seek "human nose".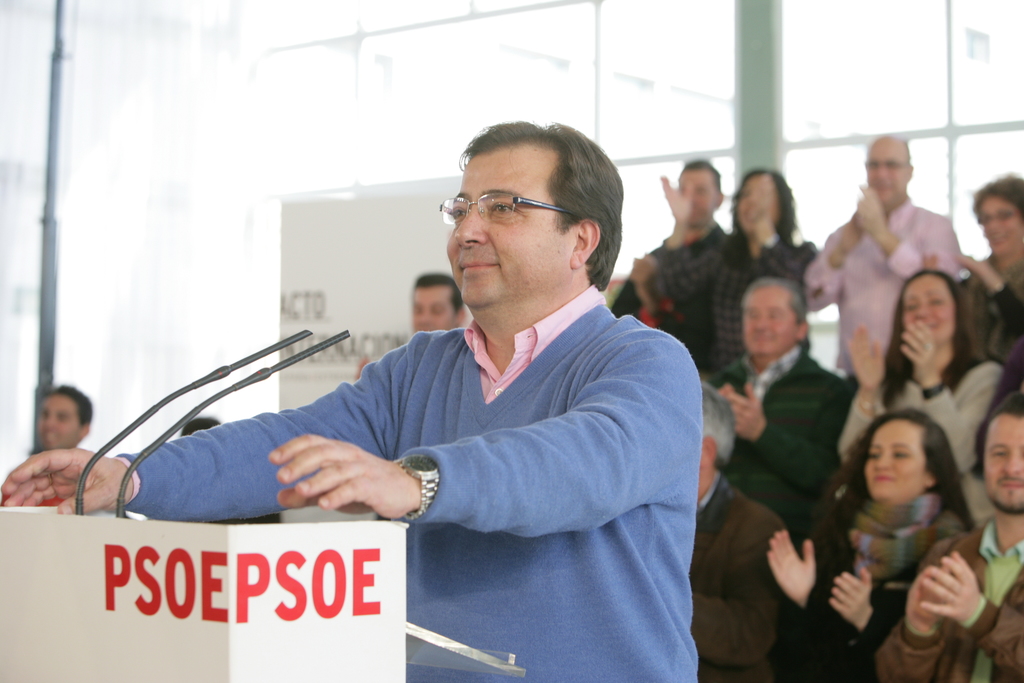
x1=871 y1=454 x2=890 y2=471.
